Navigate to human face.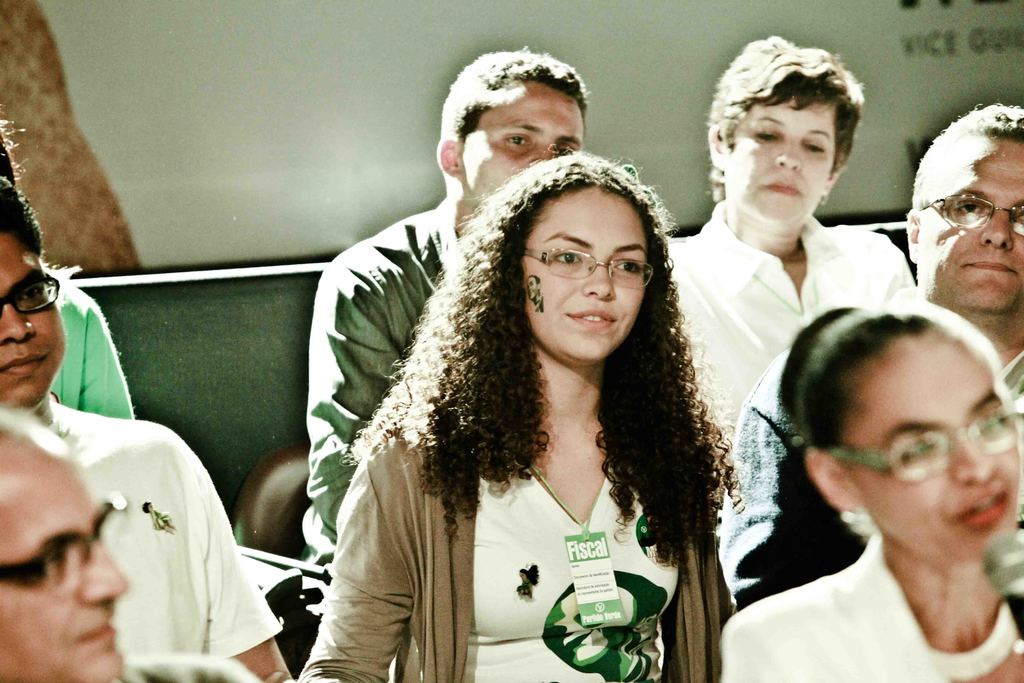
Navigation target: select_region(523, 183, 646, 363).
